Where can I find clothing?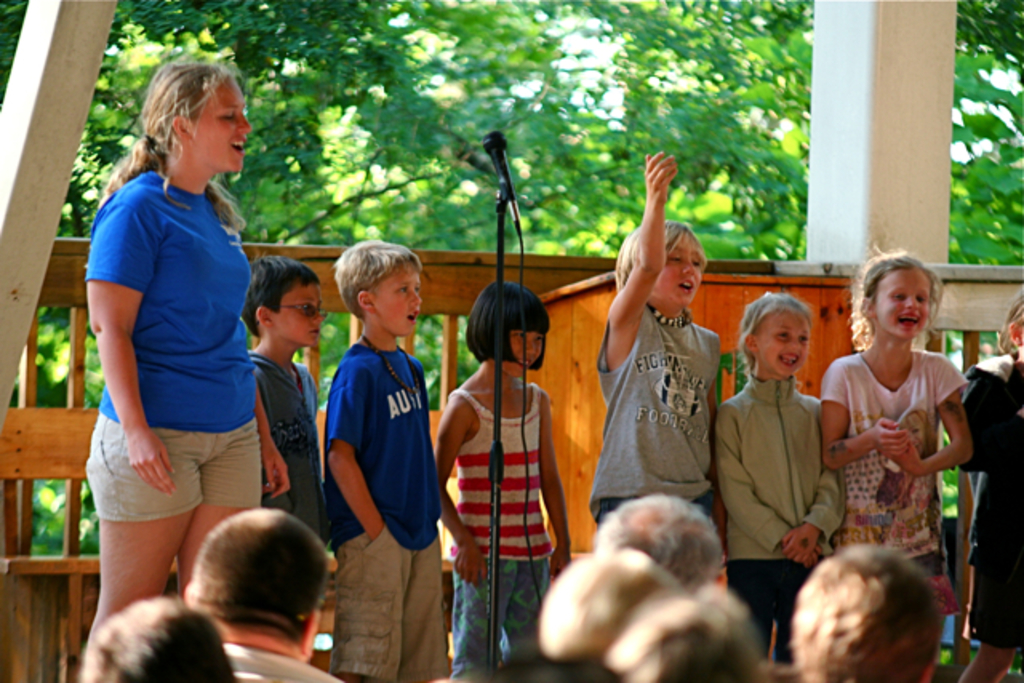
You can find it at locate(806, 353, 974, 622).
